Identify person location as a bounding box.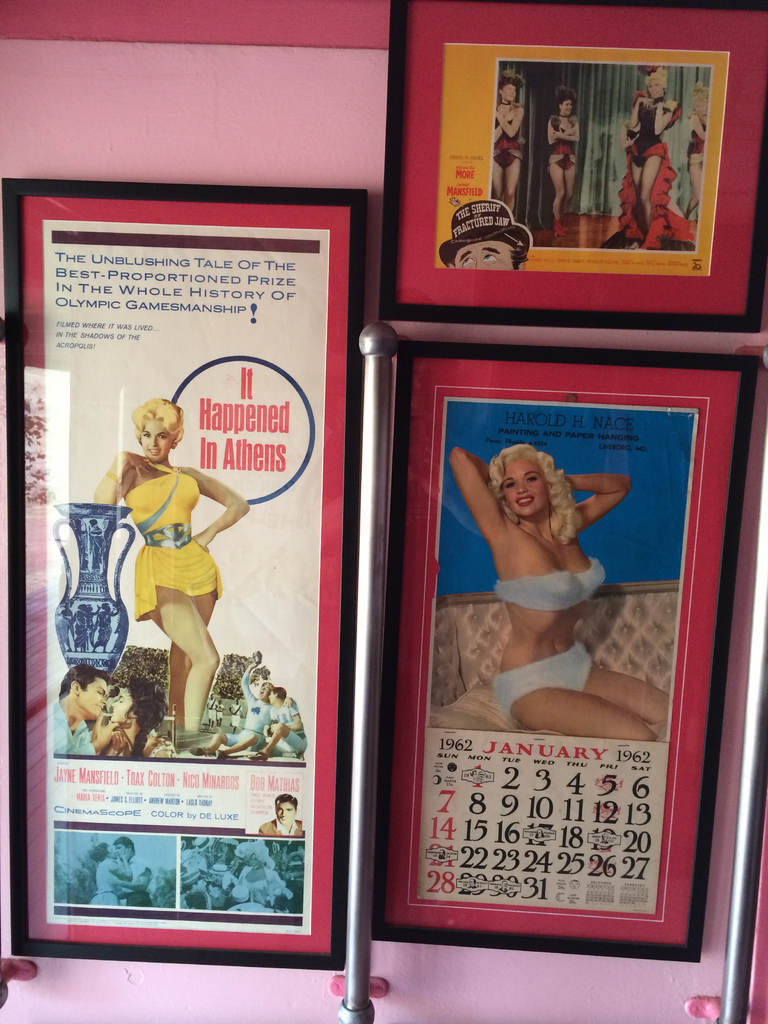
bbox=(86, 844, 134, 913).
